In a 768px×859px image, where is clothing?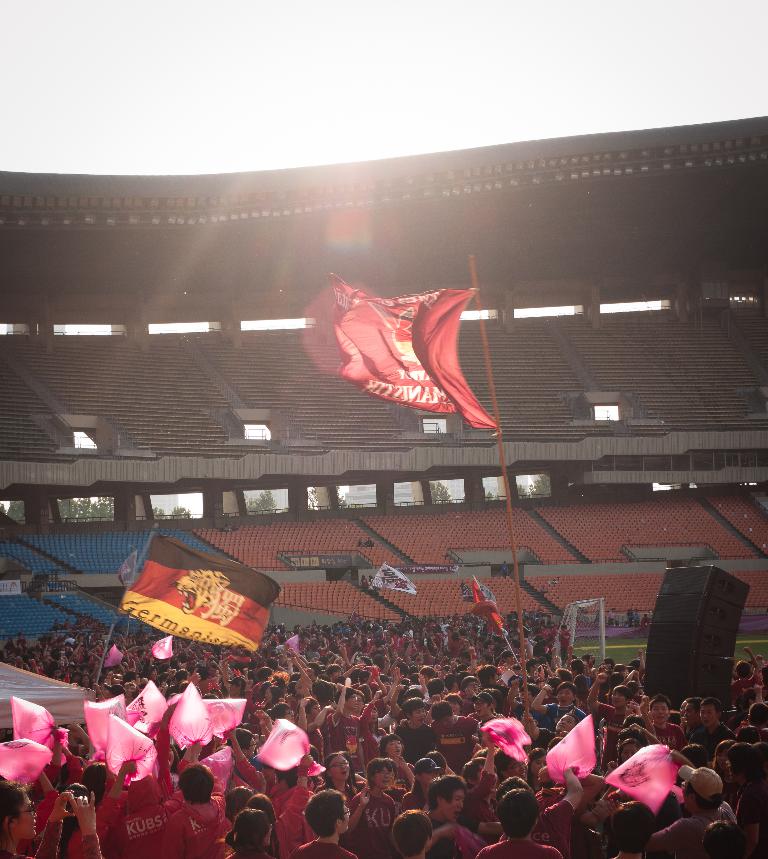
bbox=[324, 710, 374, 758].
